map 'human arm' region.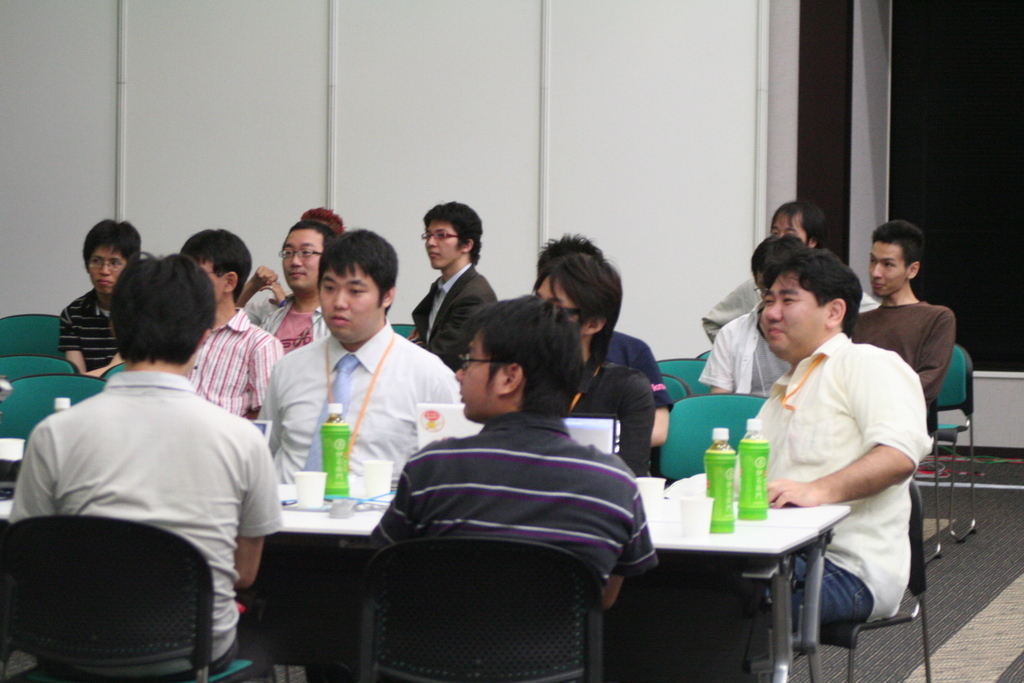
Mapped to <box>230,427,283,591</box>.
